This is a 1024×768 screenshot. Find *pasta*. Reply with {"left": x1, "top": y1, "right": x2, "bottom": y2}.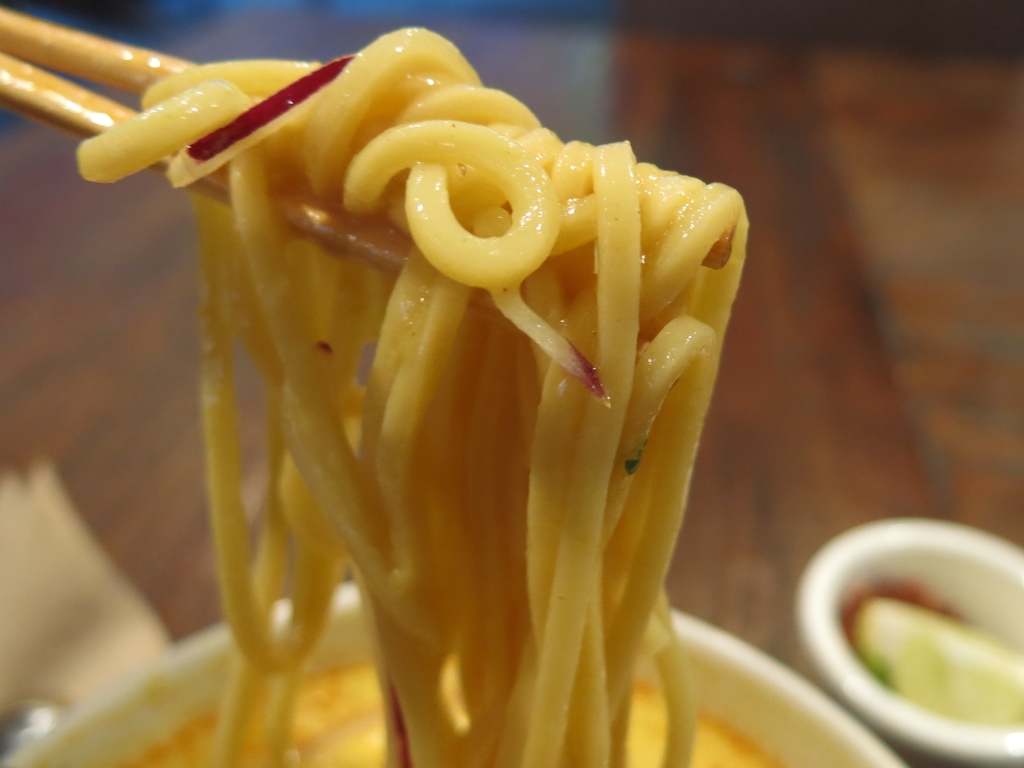
{"left": 70, "top": 21, "right": 751, "bottom": 767}.
